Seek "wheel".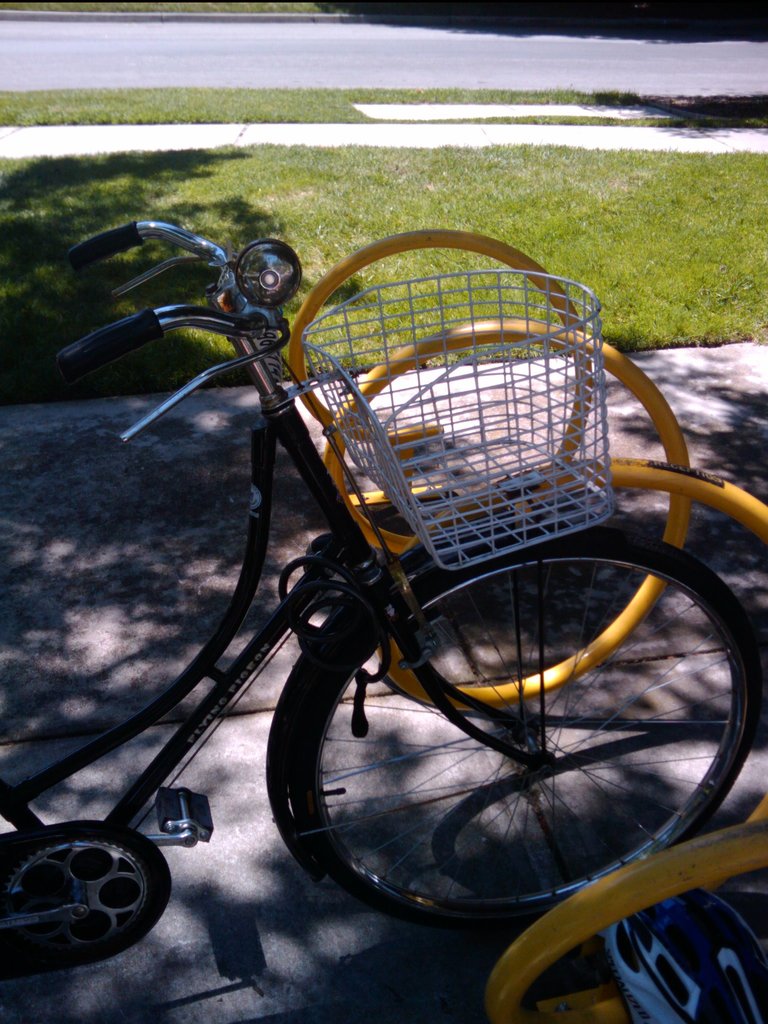
296,540,742,922.
